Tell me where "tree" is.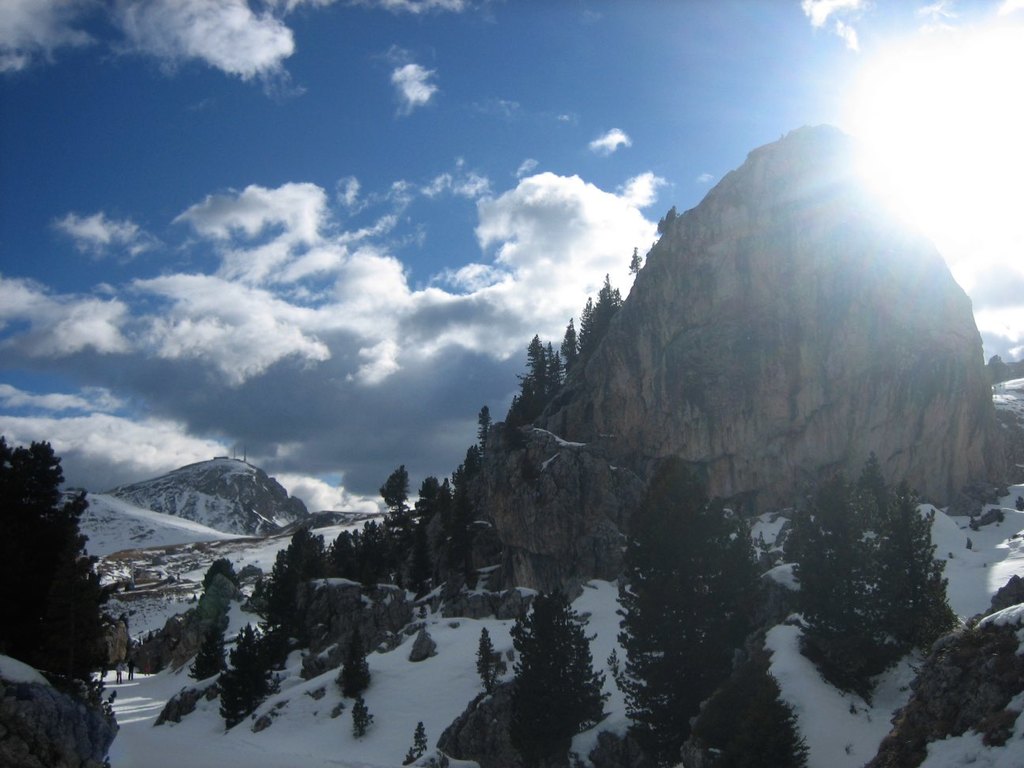
"tree" is at <region>452, 440, 480, 483</region>.
